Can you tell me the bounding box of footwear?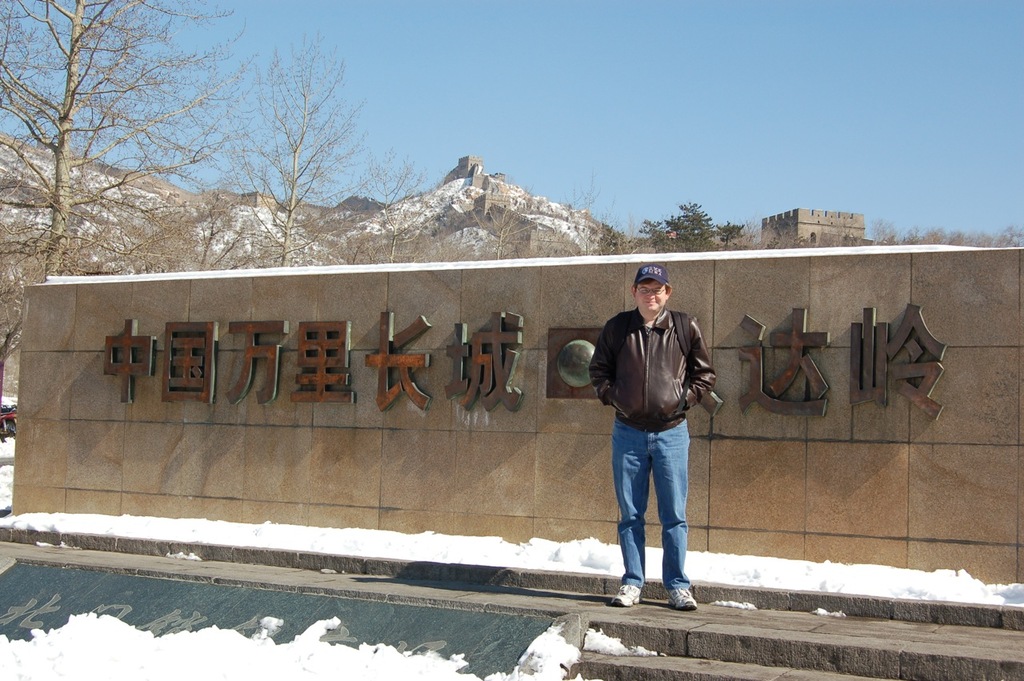
Rect(612, 583, 646, 606).
